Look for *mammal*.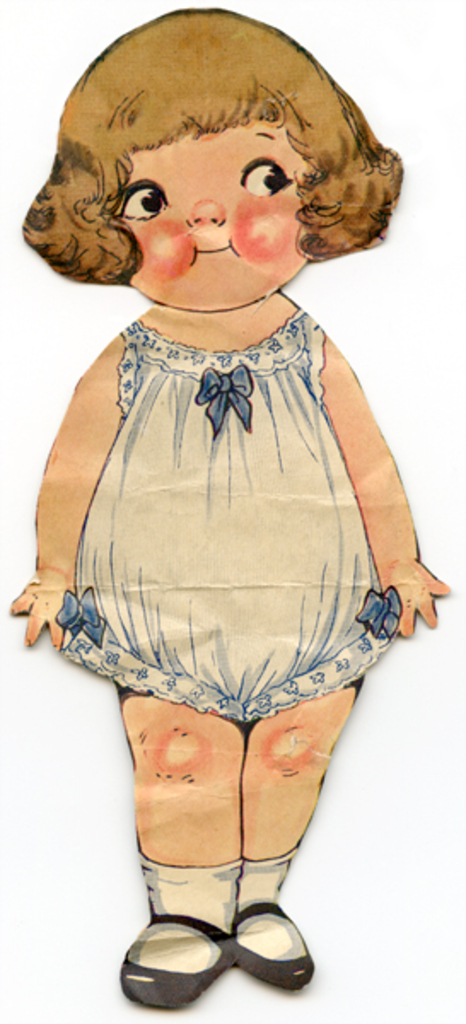
Found: select_region(7, 60, 465, 911).
